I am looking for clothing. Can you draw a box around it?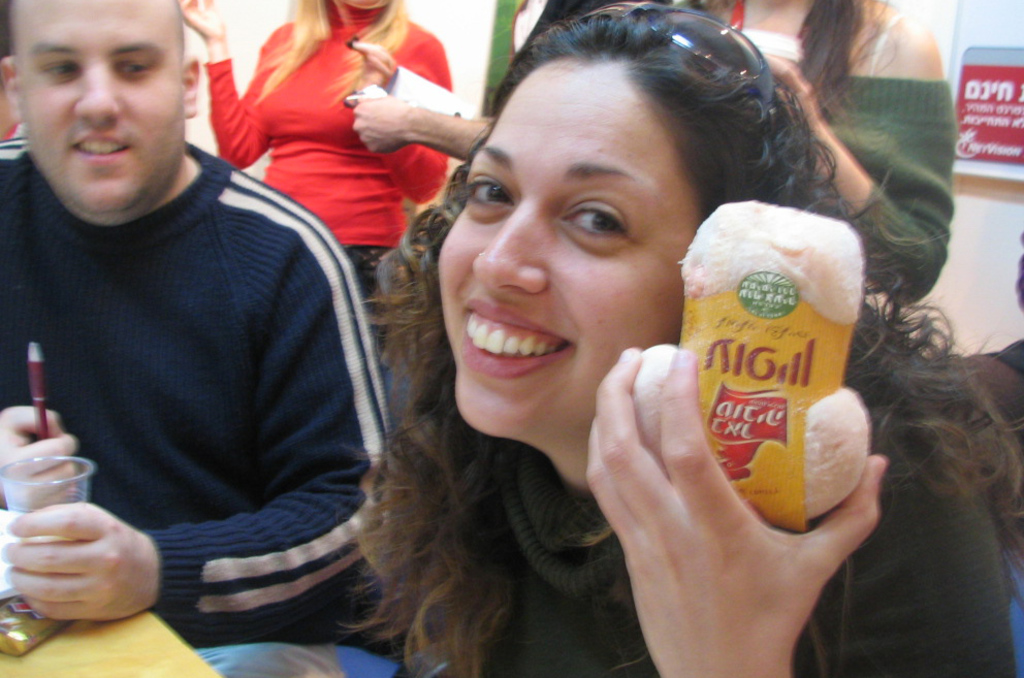
Sure, the bounding box is {"left": 203, "top": 7, "right": 454, "bottom": 300}.
